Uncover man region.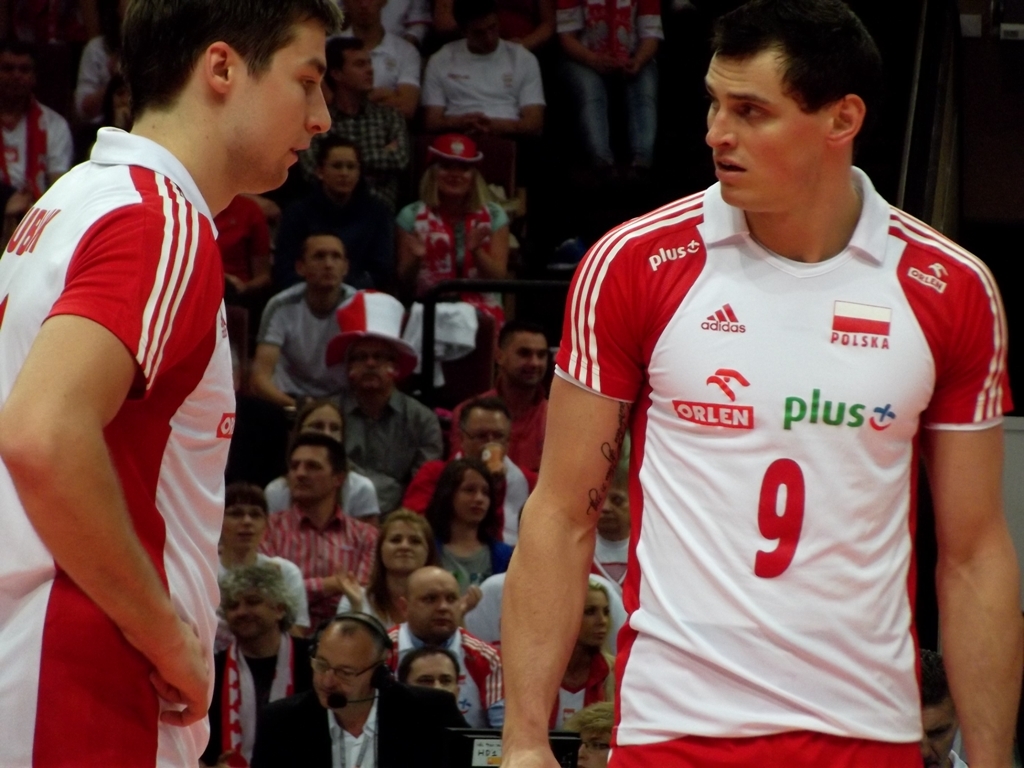
Uncovered: rect(314, 279, 444, 527).
